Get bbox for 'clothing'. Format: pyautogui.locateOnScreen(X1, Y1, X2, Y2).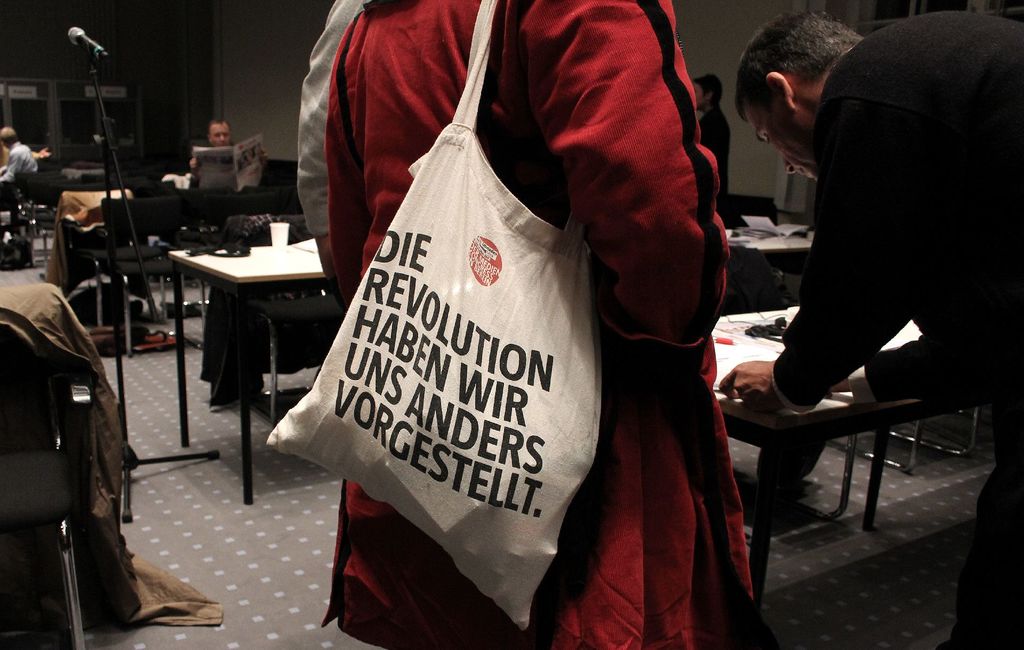
pyautogui.locateOnScreen(331, 0, 744, 649).
